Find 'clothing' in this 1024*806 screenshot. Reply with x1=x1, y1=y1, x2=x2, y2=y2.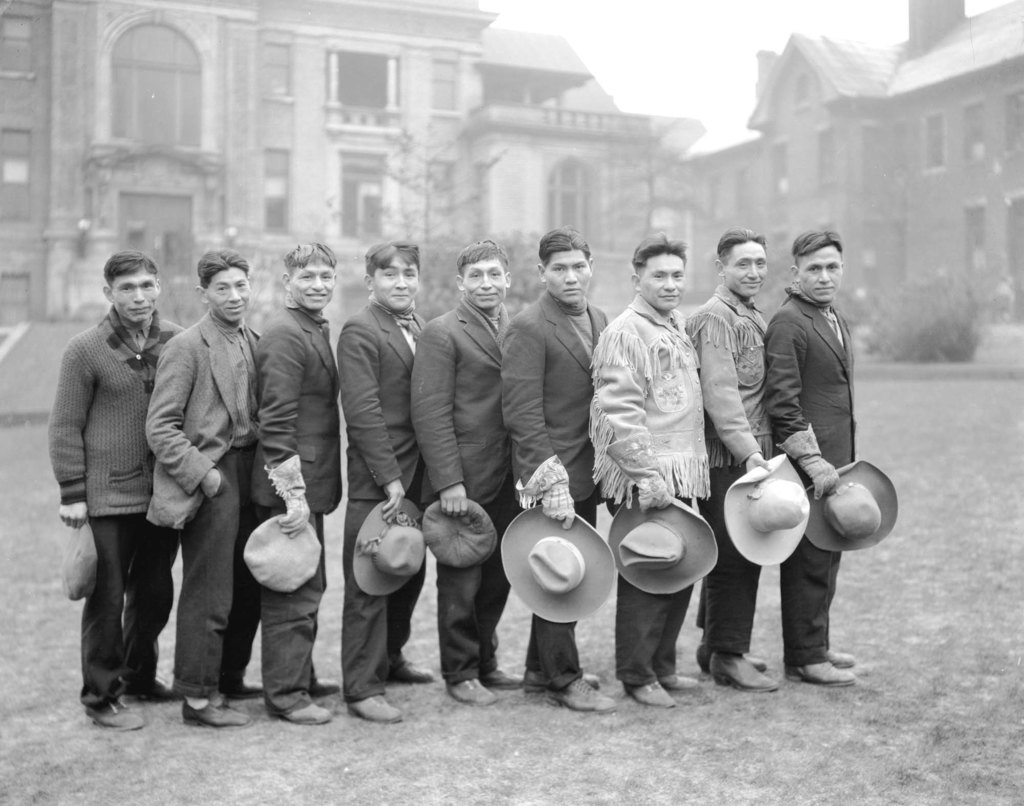
x1=685, y1=279, x2=800, y2=645.
